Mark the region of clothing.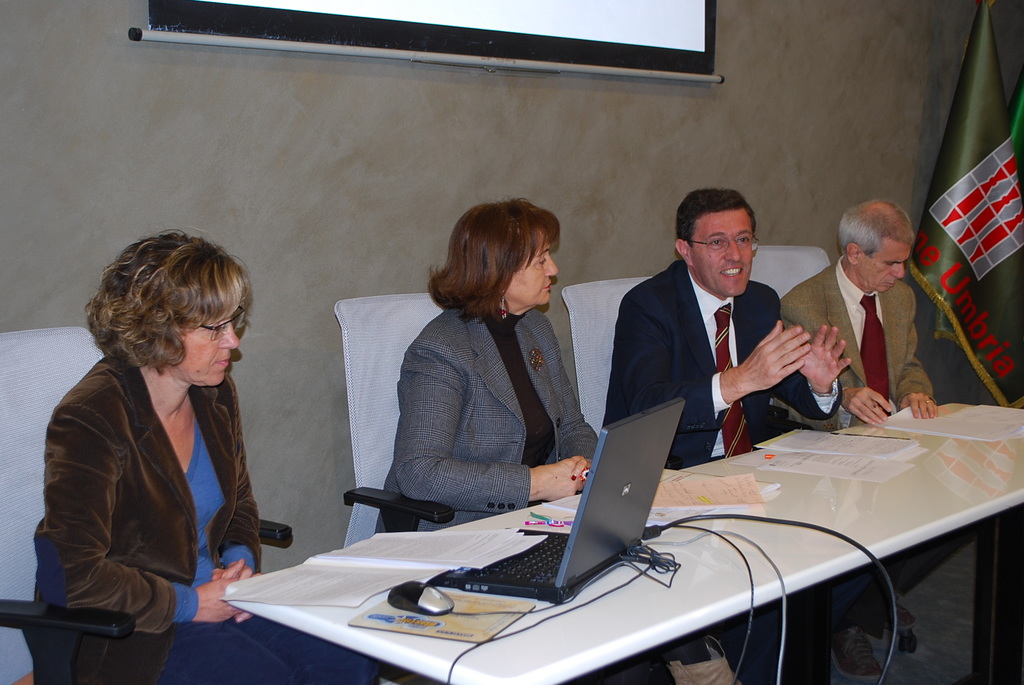
Region: <region>47, 373, 257, 617</region>.
